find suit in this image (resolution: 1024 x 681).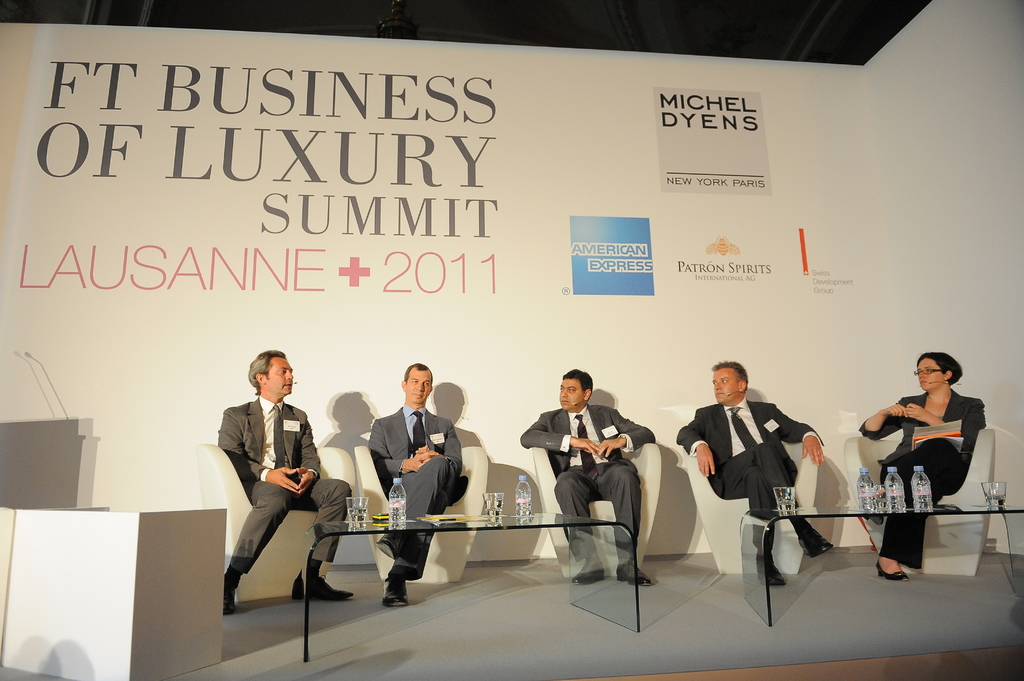
367/403/465/581.
